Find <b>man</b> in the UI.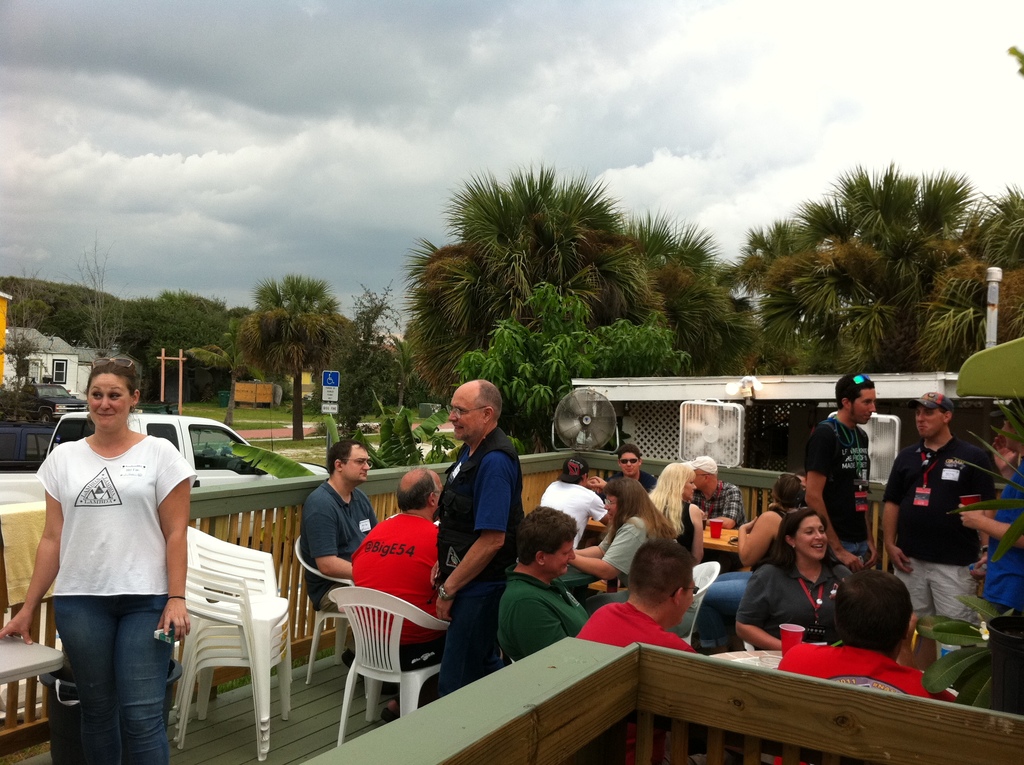
UI element at crop(348, 465, 448, 668).
